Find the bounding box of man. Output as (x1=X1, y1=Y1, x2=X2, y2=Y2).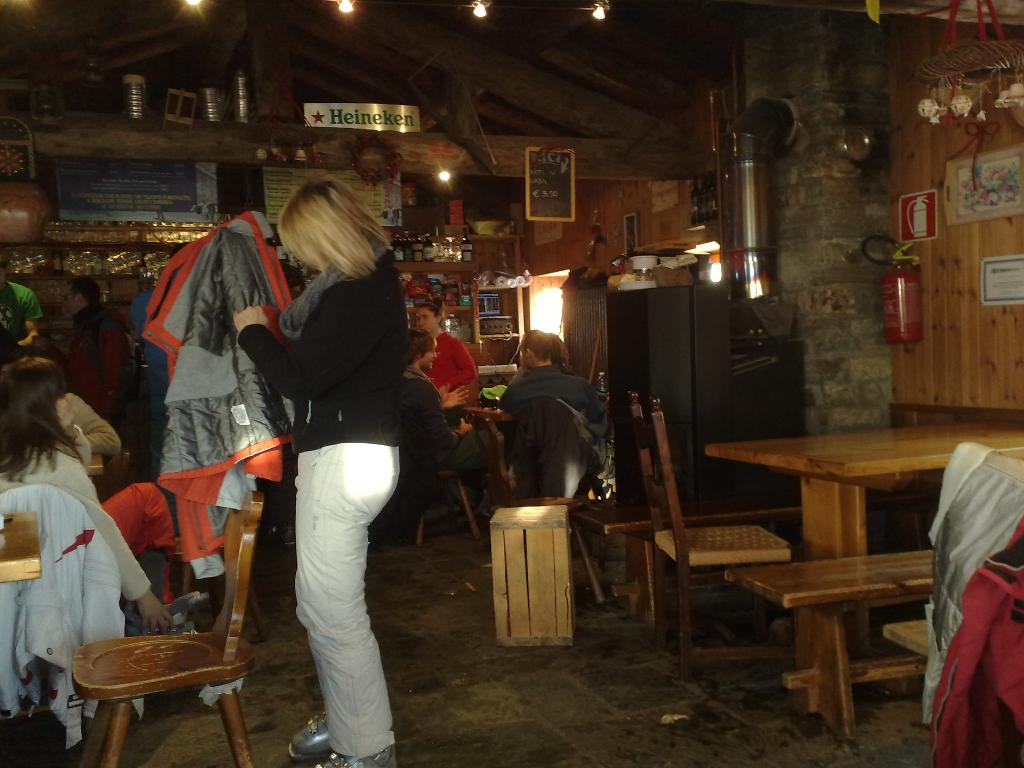
(x1=497, y1=328, x2=602, y2=445).
